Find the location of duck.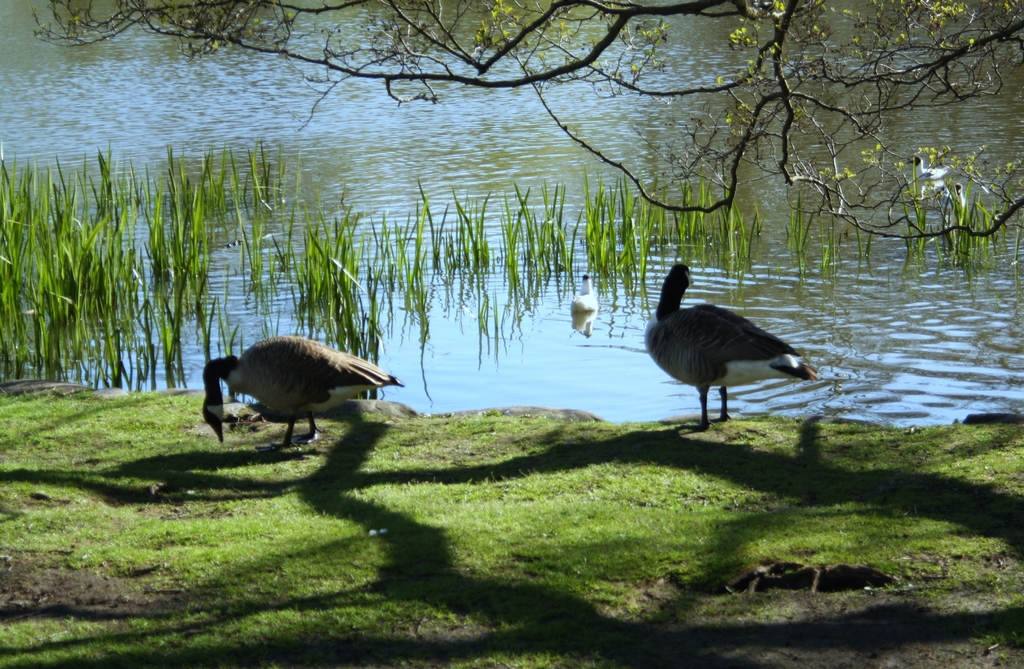
Location: left=912, top=151, right=953, bottom=187.
